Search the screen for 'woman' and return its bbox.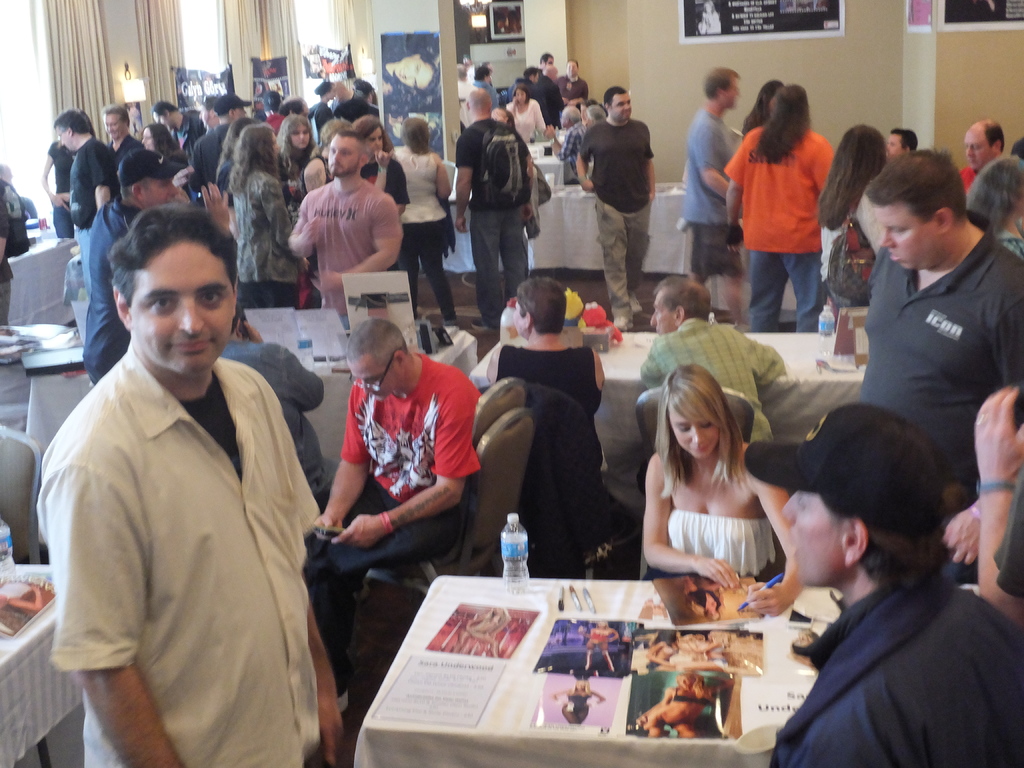
Found: [left=508, top=90, right=545, bottom=146].
